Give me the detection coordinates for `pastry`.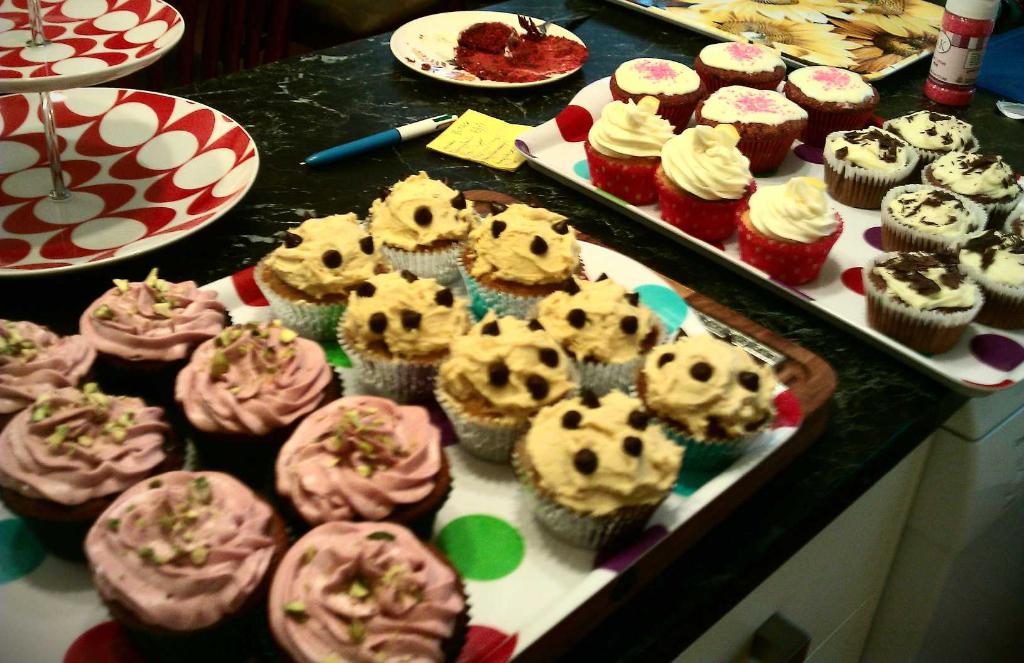
[612,57,708,129].
